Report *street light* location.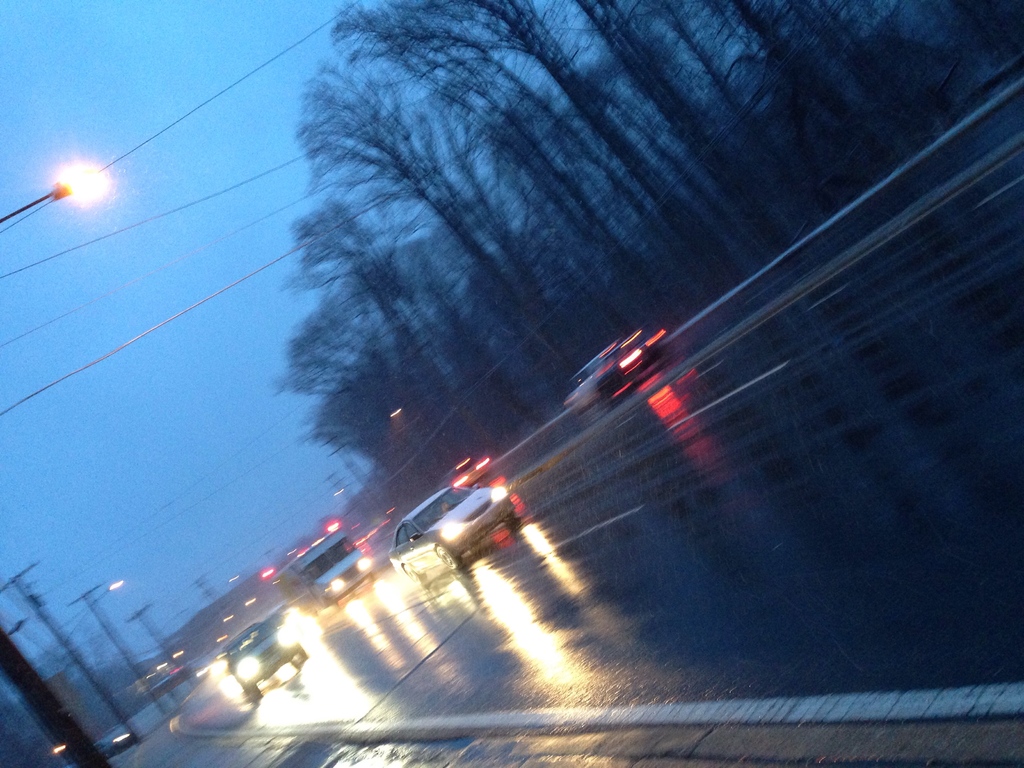
Report: Rect(68, 573, 173, 726).
